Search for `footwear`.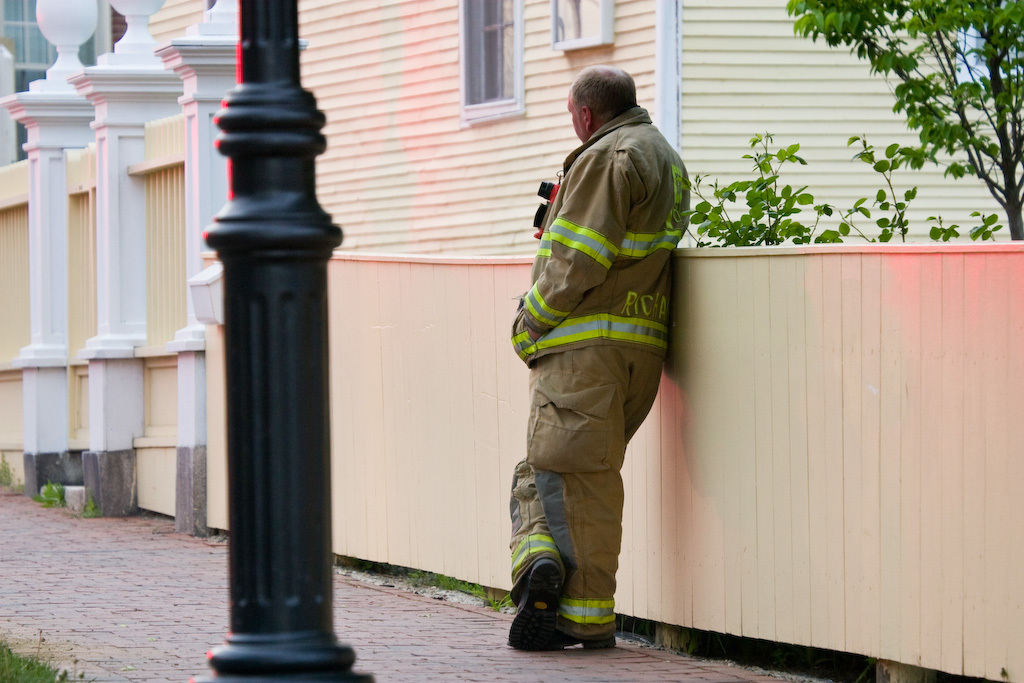
Found at bbox(548, 603, 614, 652).
